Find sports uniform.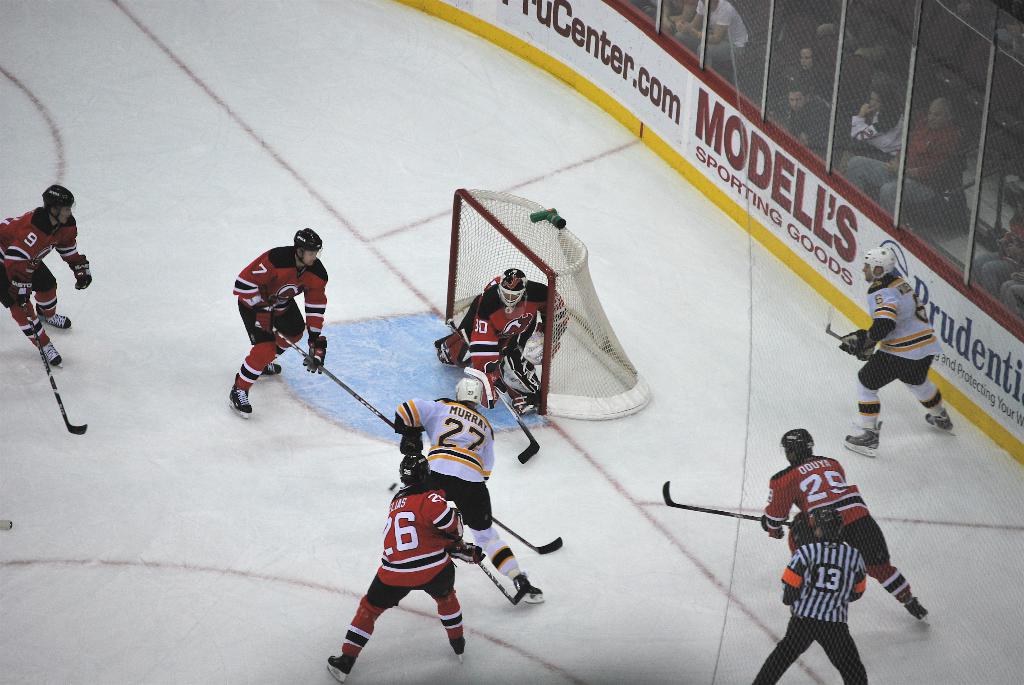
381 395 539 587.
